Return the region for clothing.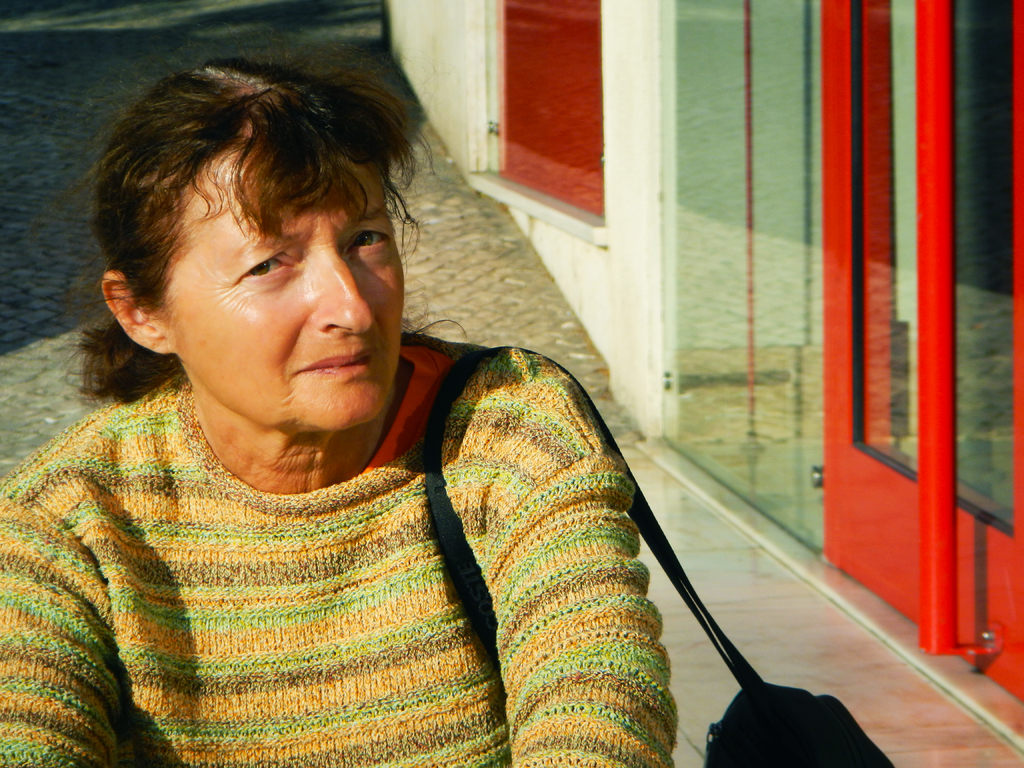
(39, 198, 761, 767).
